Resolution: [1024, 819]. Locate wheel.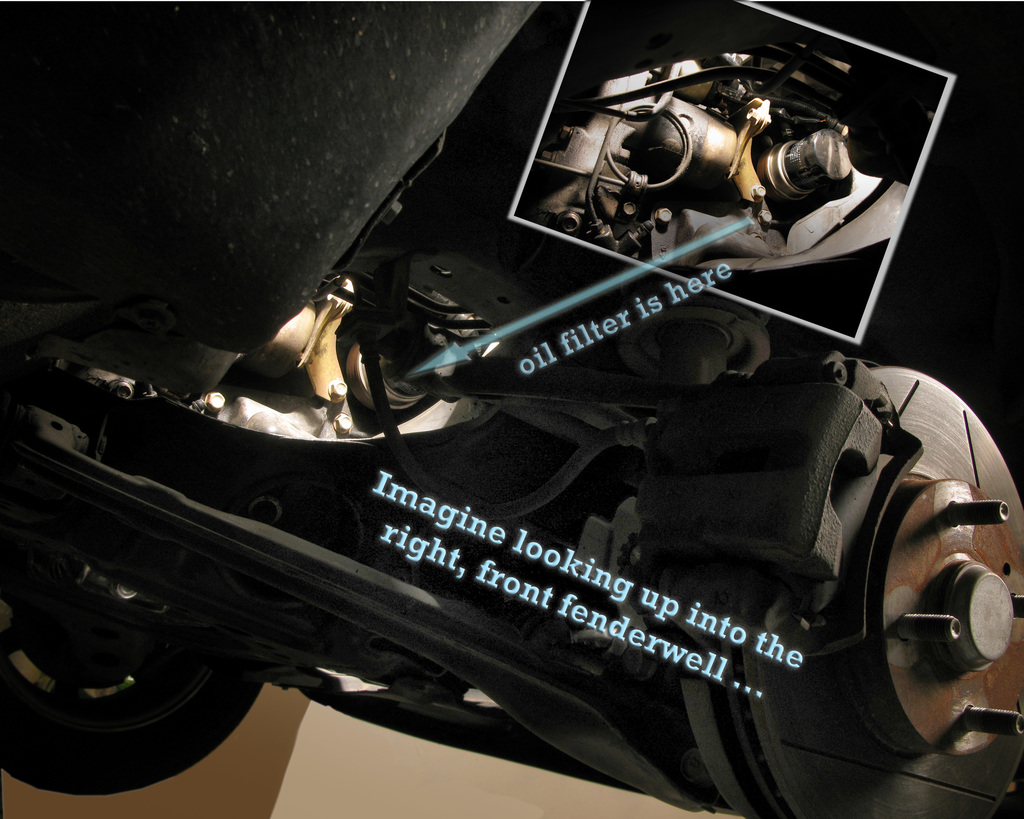
679, 364, 1023, 811.
